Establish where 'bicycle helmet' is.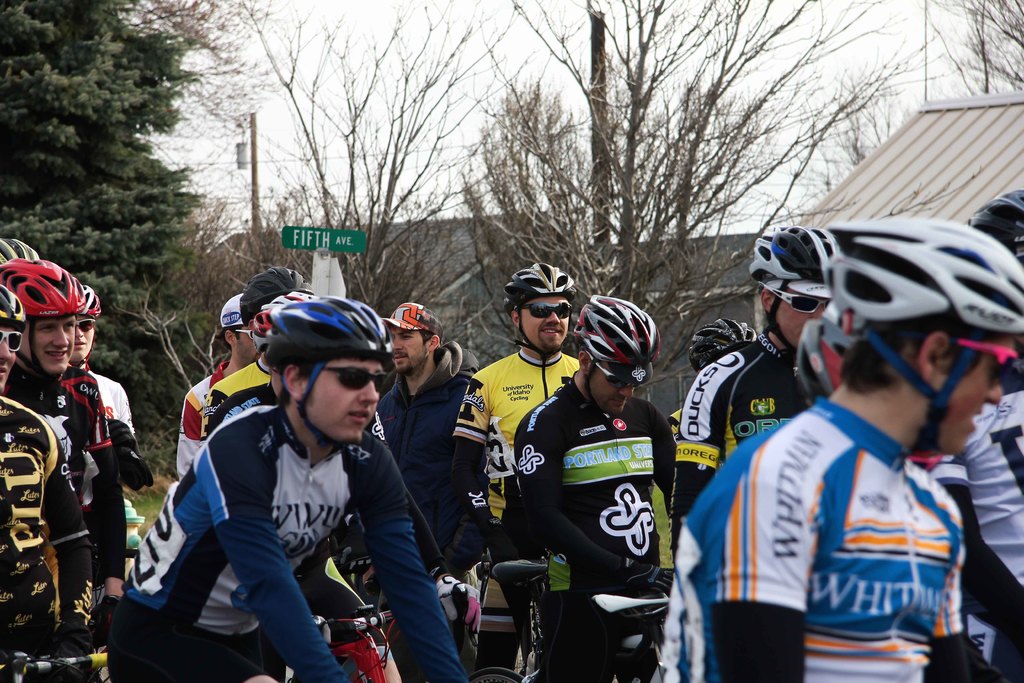
Established at 970 190 1022 258.
